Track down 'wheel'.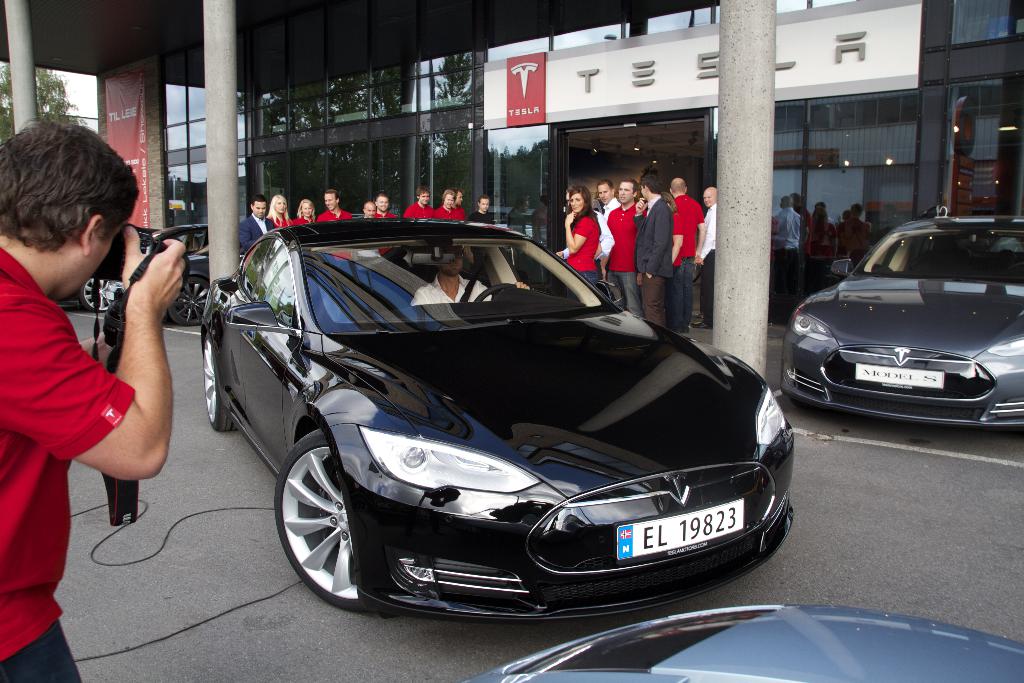
Tracked to region(166, 276, 210, 325).
